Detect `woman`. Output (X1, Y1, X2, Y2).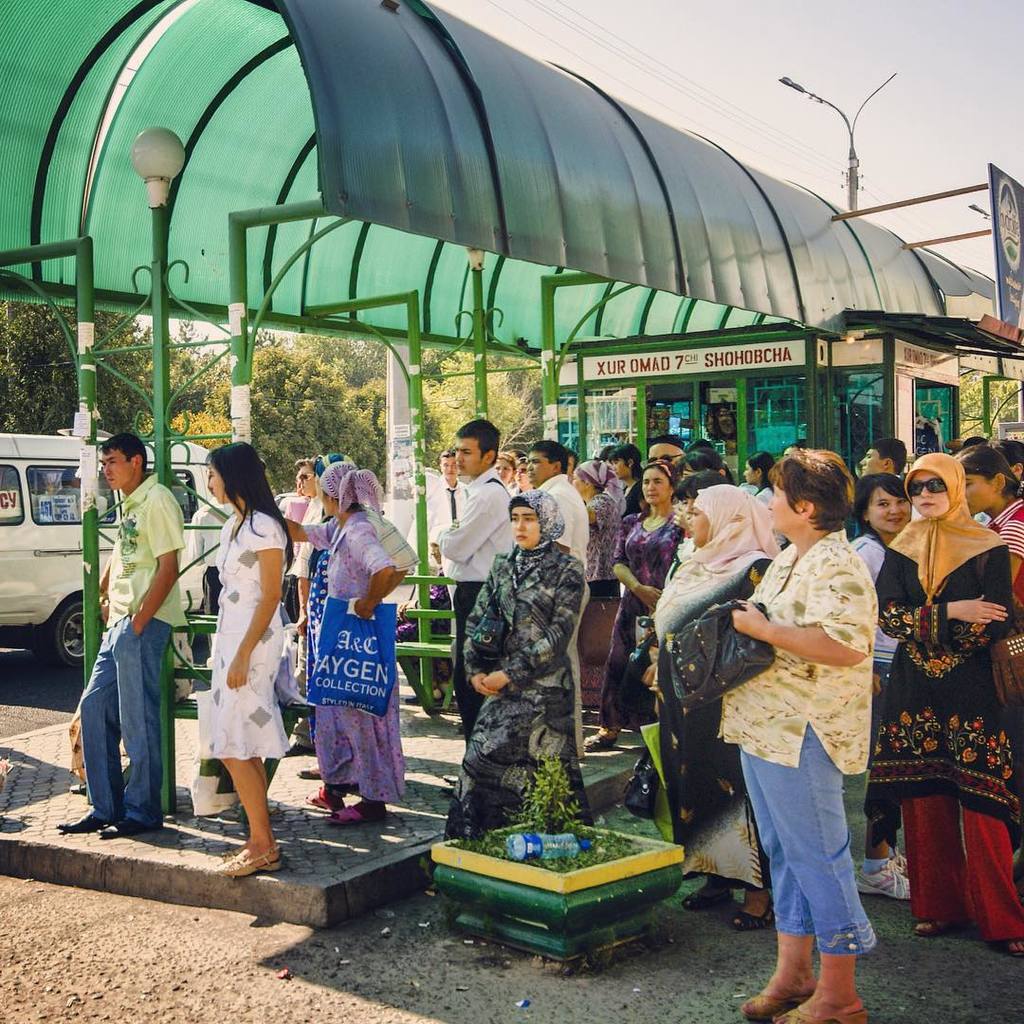
(698, 427, 903, 1000).
